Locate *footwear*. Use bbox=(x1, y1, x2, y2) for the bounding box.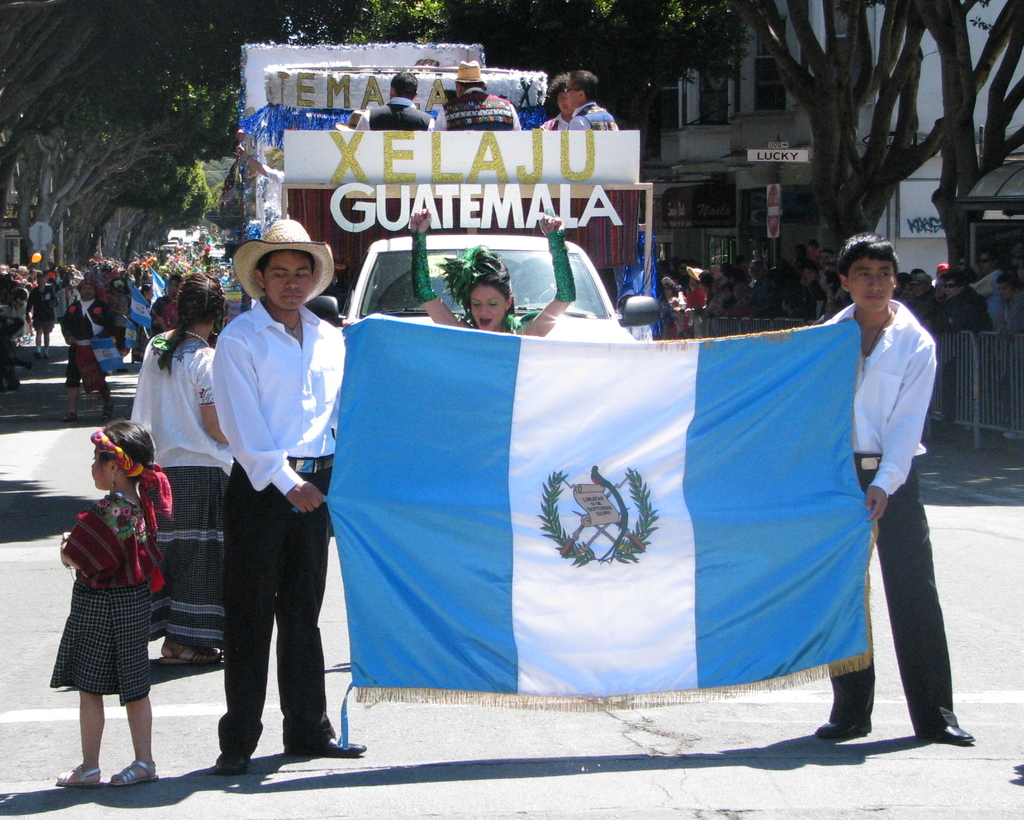
bbox=(940, 725, 977, 745).
